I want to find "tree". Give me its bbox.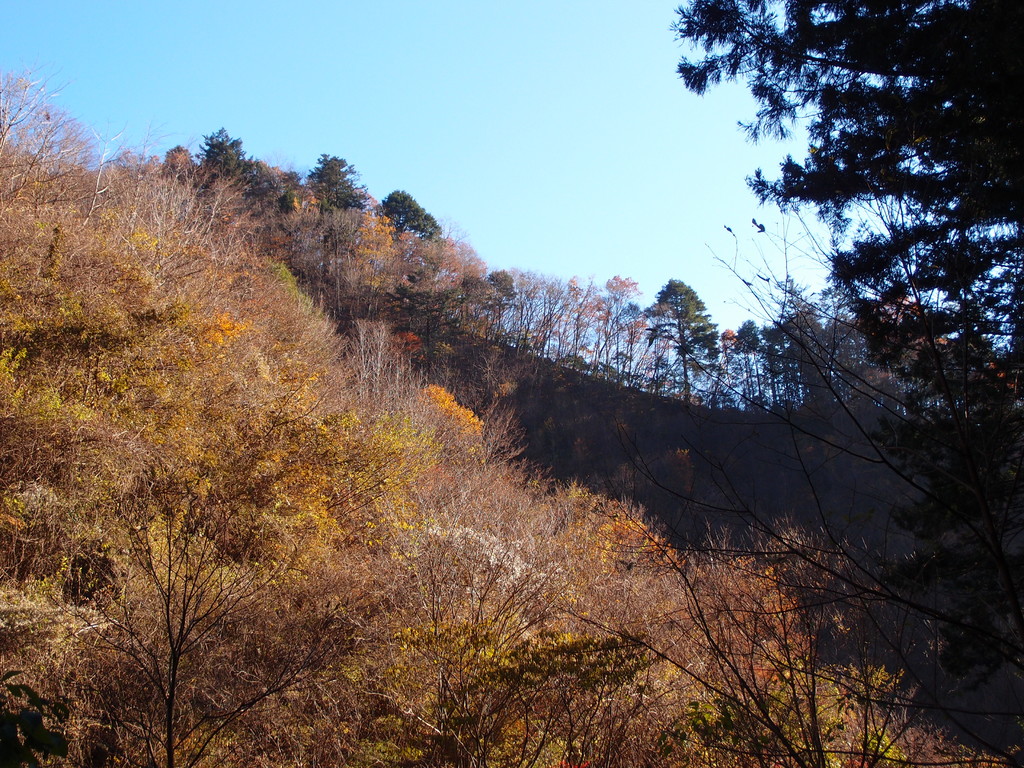
l=301, t=154, r=370, b=248.
